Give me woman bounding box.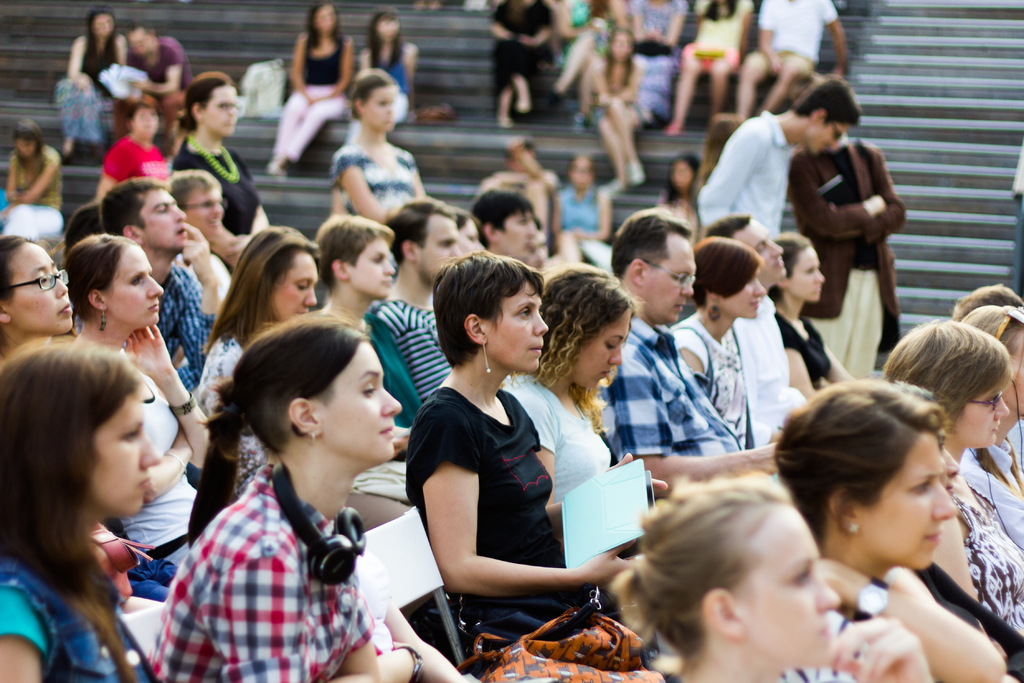
(152,310,452,682).
